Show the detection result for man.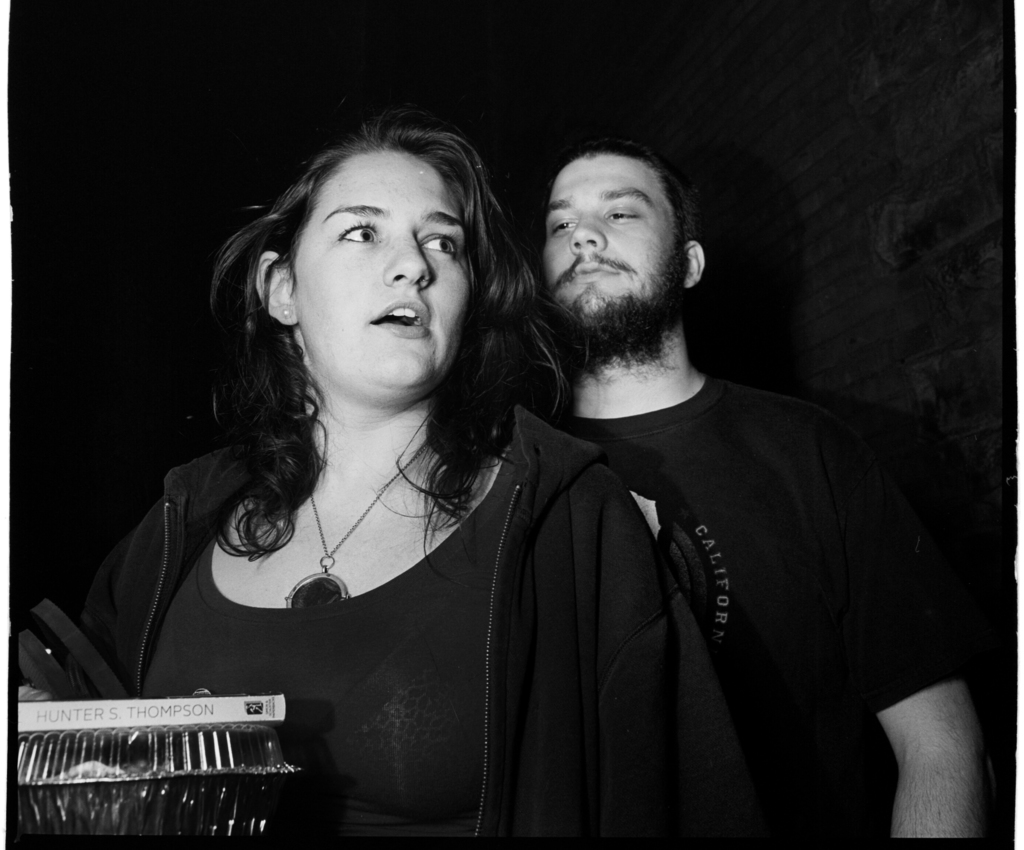
l=543, t=138, r=995, b=840.
